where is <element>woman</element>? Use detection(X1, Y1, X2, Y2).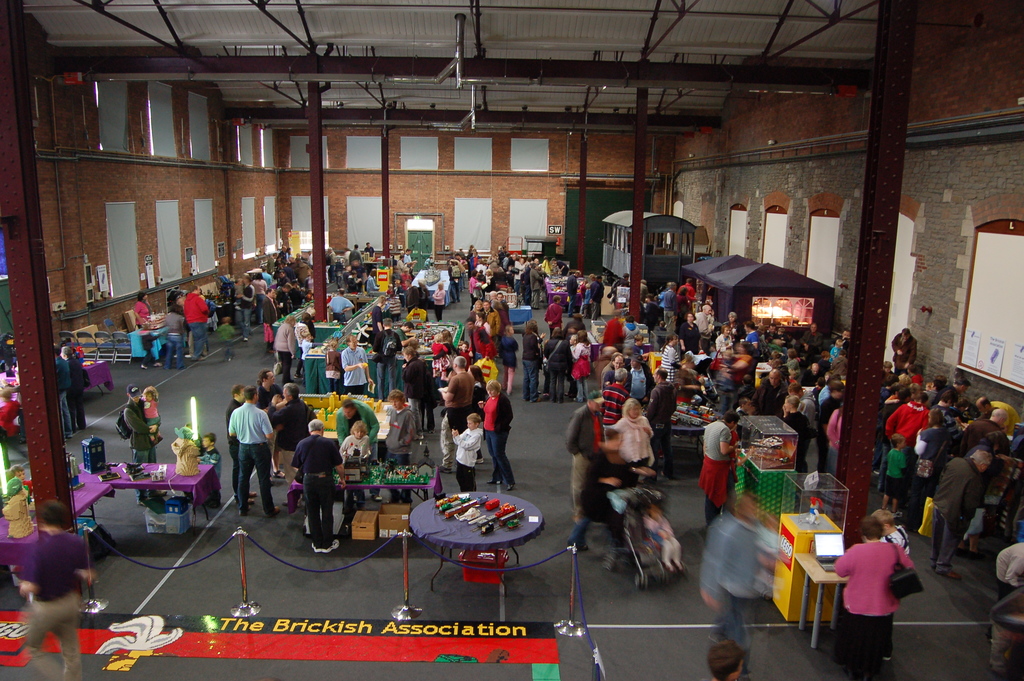
detection(716, 325, 733, 358).
